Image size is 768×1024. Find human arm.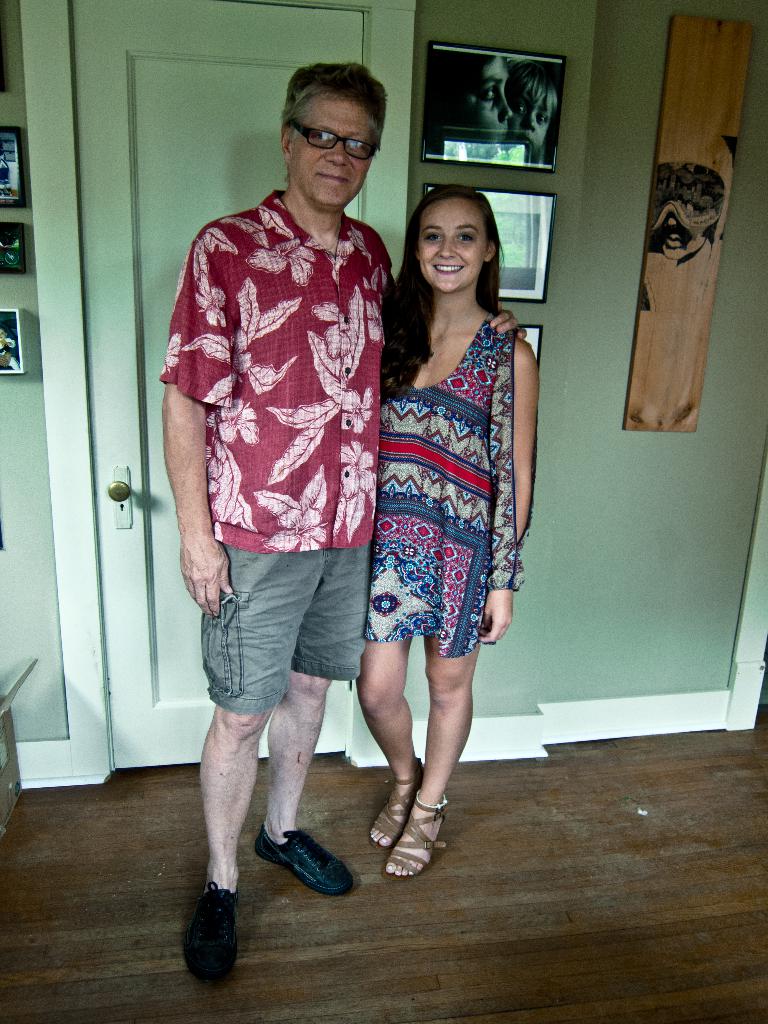
(488,301,531,338).
